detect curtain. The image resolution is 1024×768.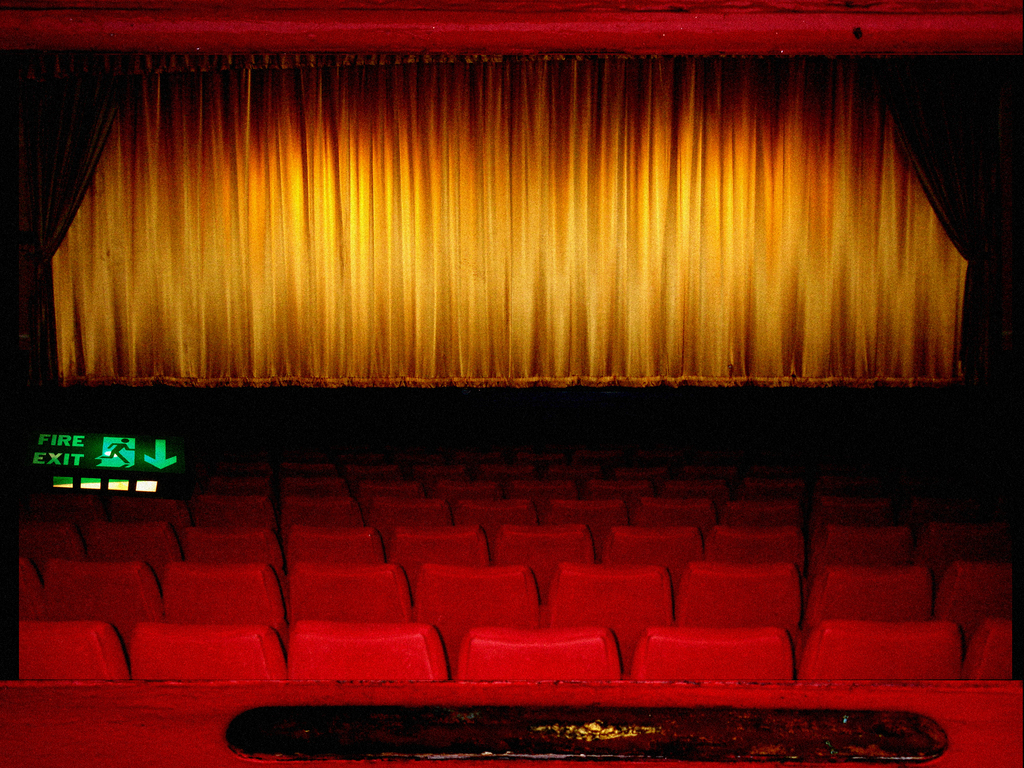
(left=36, top=49, right=1002, bottom=408).
